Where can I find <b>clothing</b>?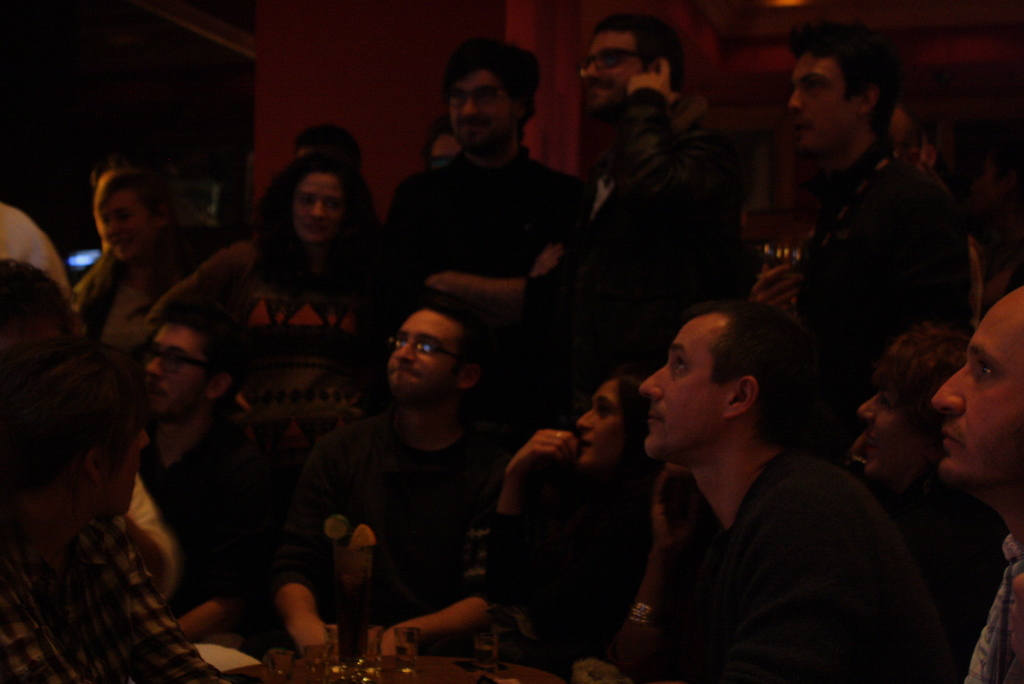
You can find it at detection(388, 163, 582, 340).
